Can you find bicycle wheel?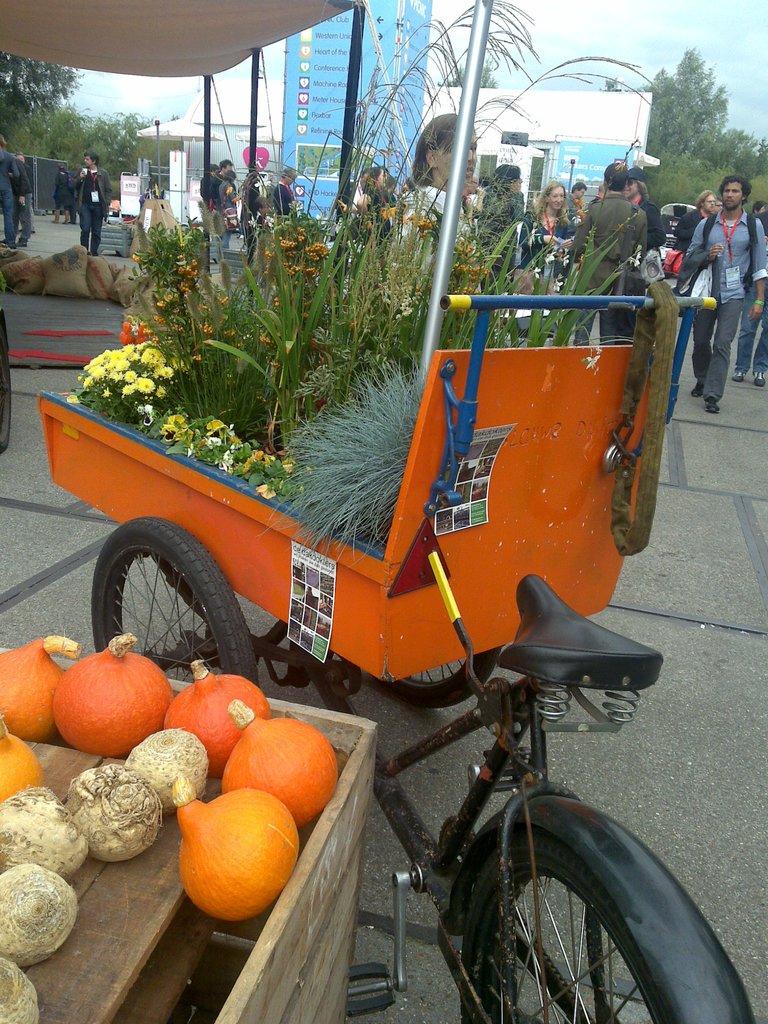
Yes, bounding box: [left=452, top=817, right=695, bottom=1017].
